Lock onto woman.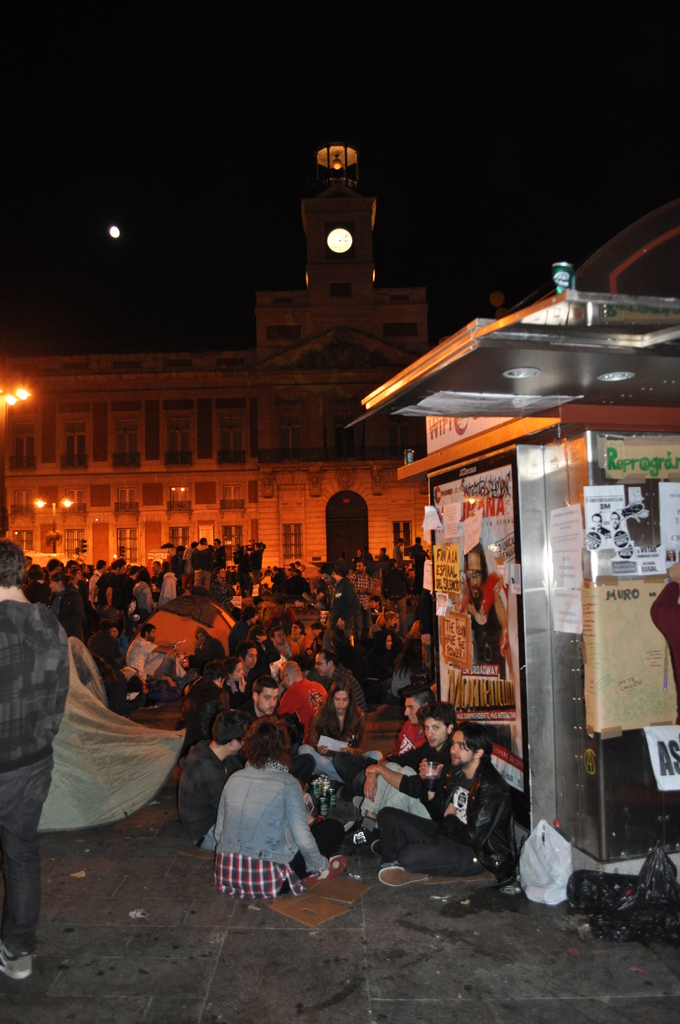
Locked: crop(325, 684, 378, 808).
